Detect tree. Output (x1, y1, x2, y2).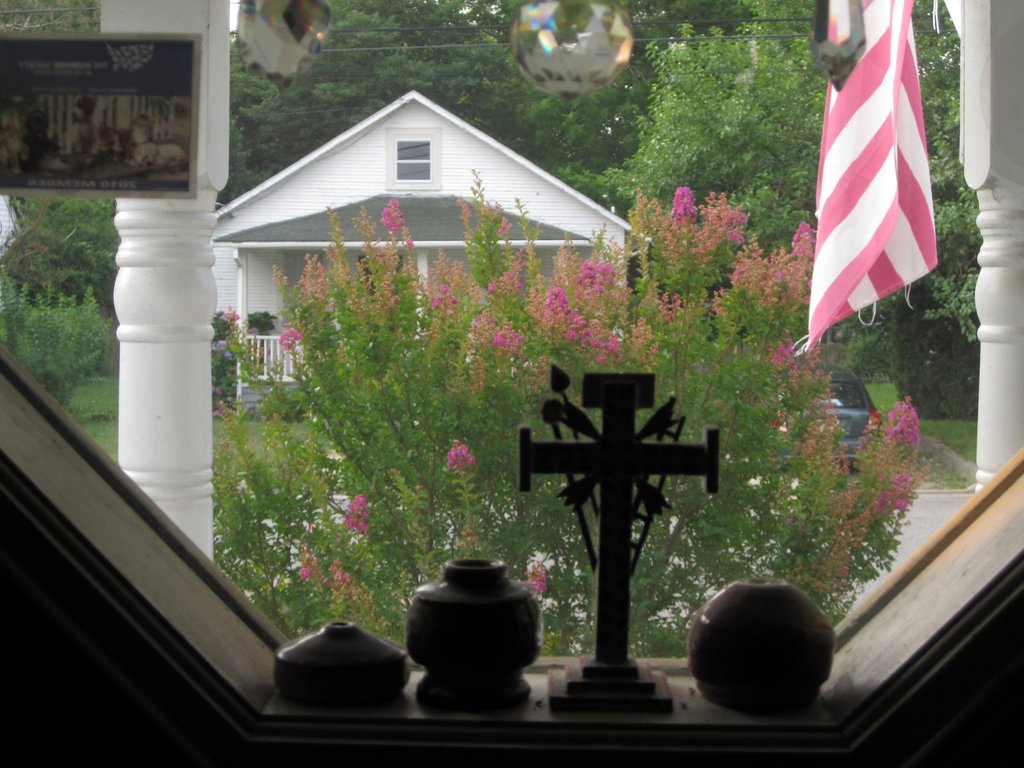
(915, 8, 985, 353).
